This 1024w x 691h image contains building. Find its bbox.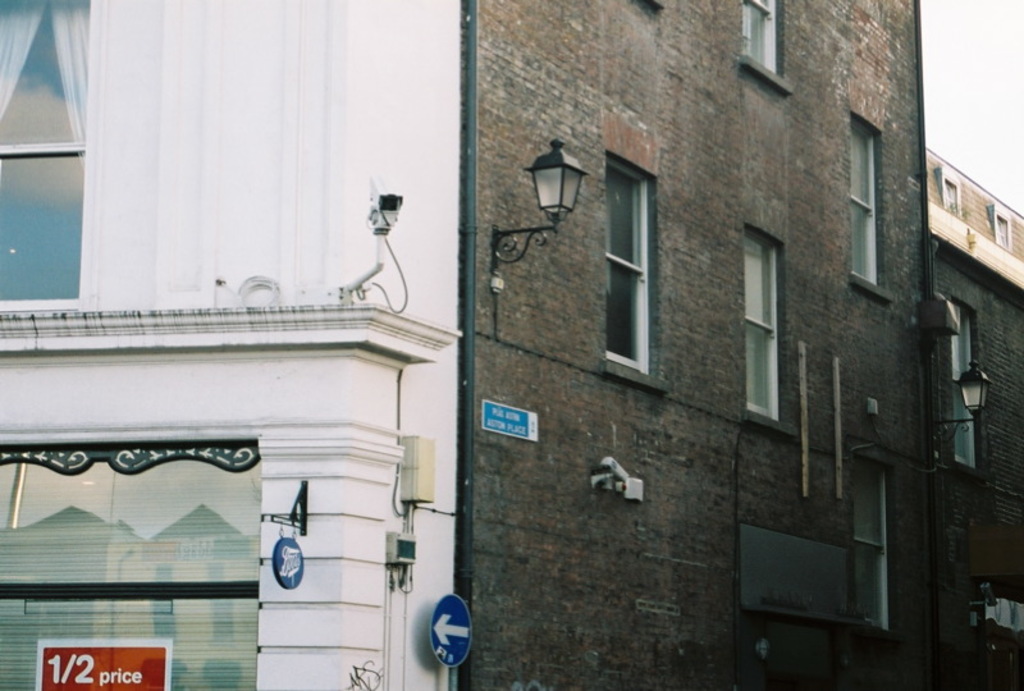
region(924, 147, 1023, 690).
